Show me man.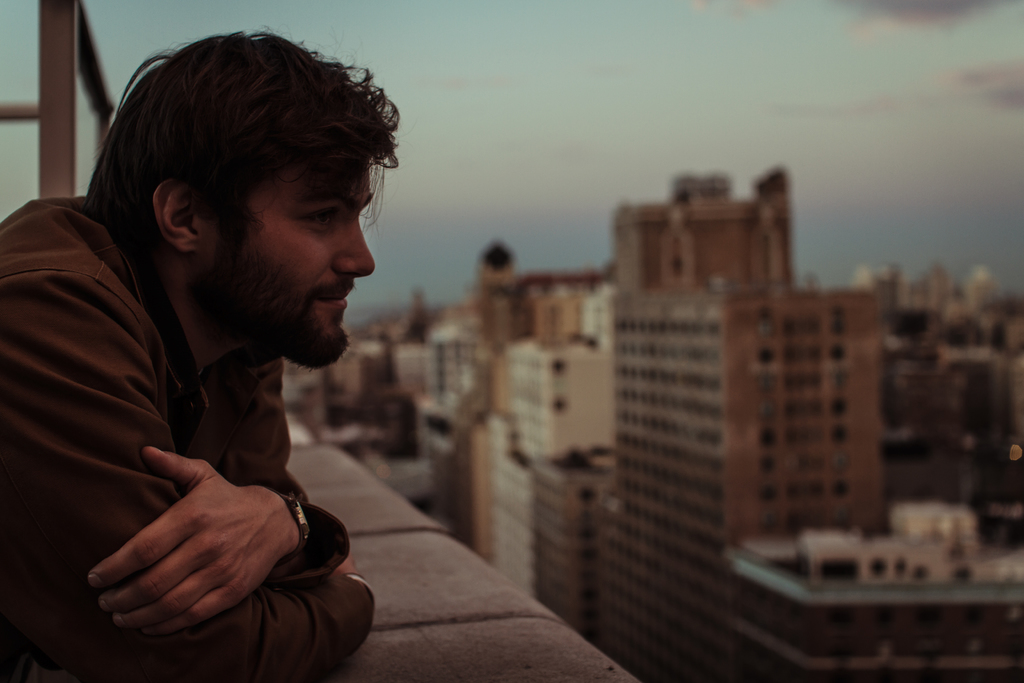
man is here: pyautogui.locateOnScreen(0, 39, 458, 662).
